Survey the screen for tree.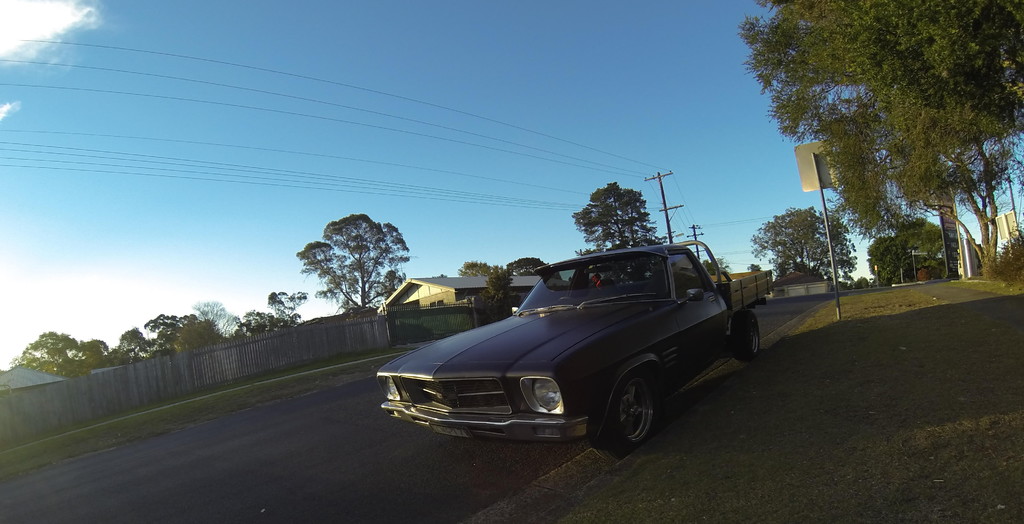
Survey found: 567 181 663 249.
